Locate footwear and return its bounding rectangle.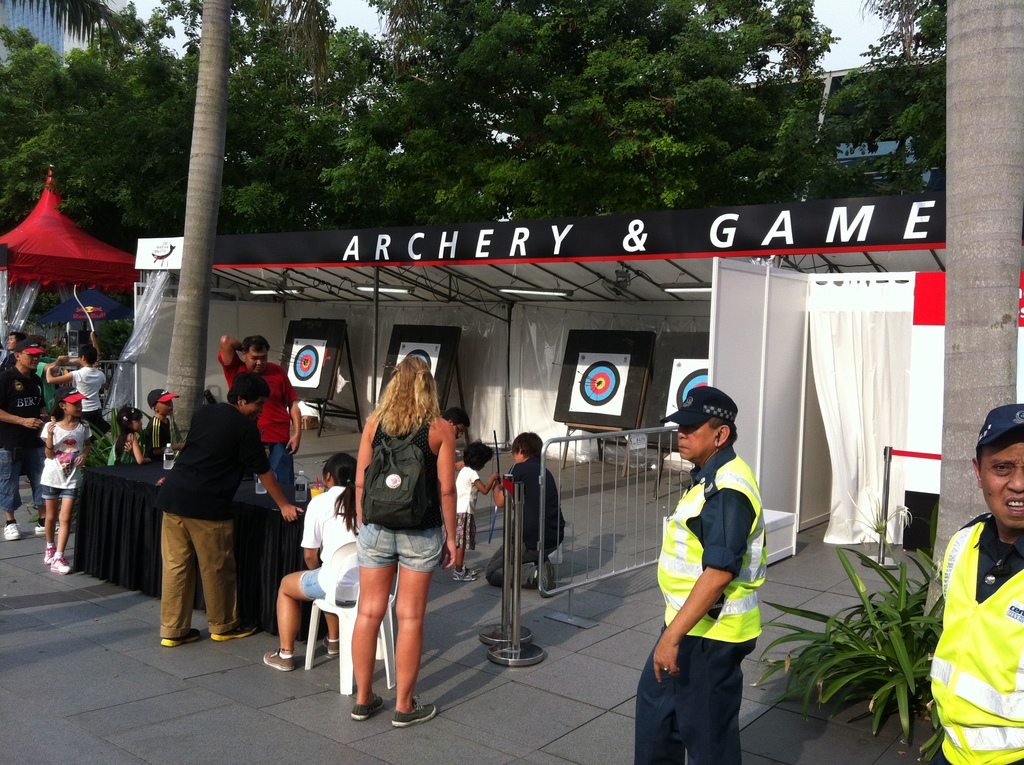
[x1=48, y1=555, x2=72, y2=576].
